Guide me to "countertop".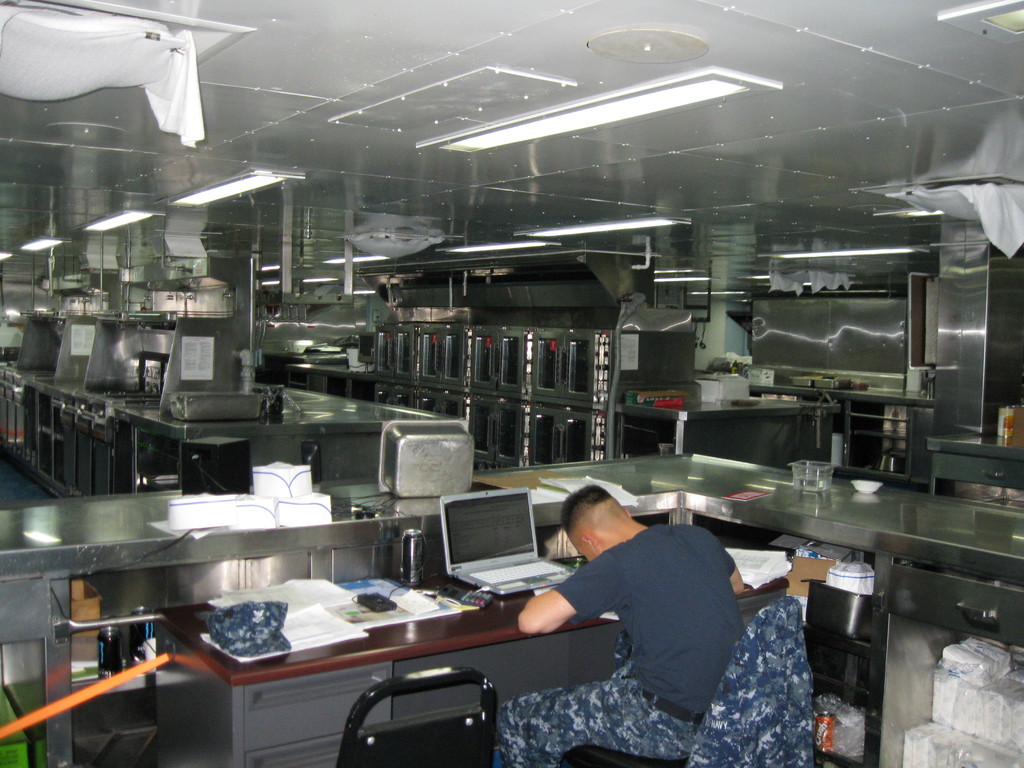
Guidance: bbox=[0, 359, 470, 441].
